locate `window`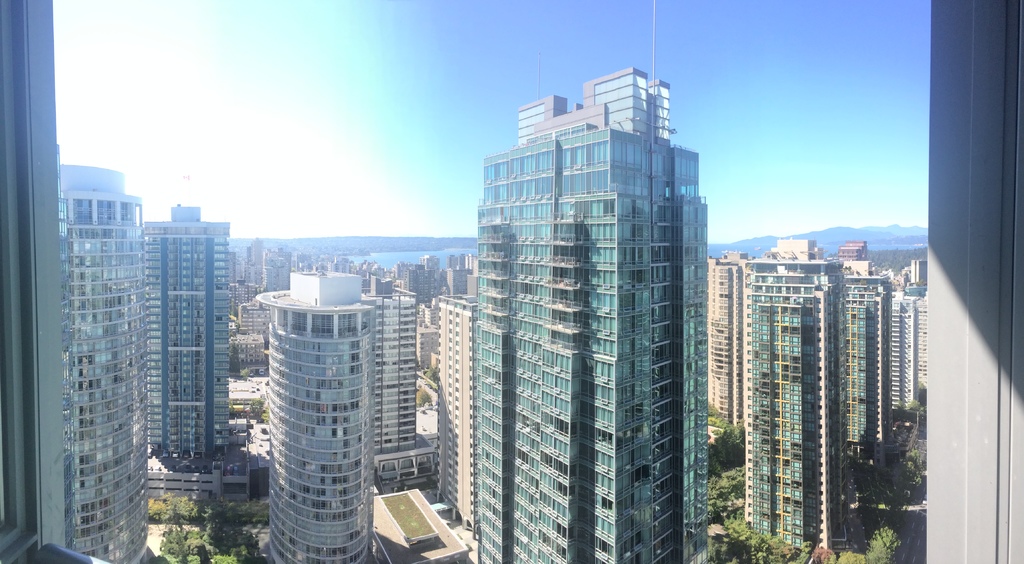
bbox=[815, 333, 823, 341]
